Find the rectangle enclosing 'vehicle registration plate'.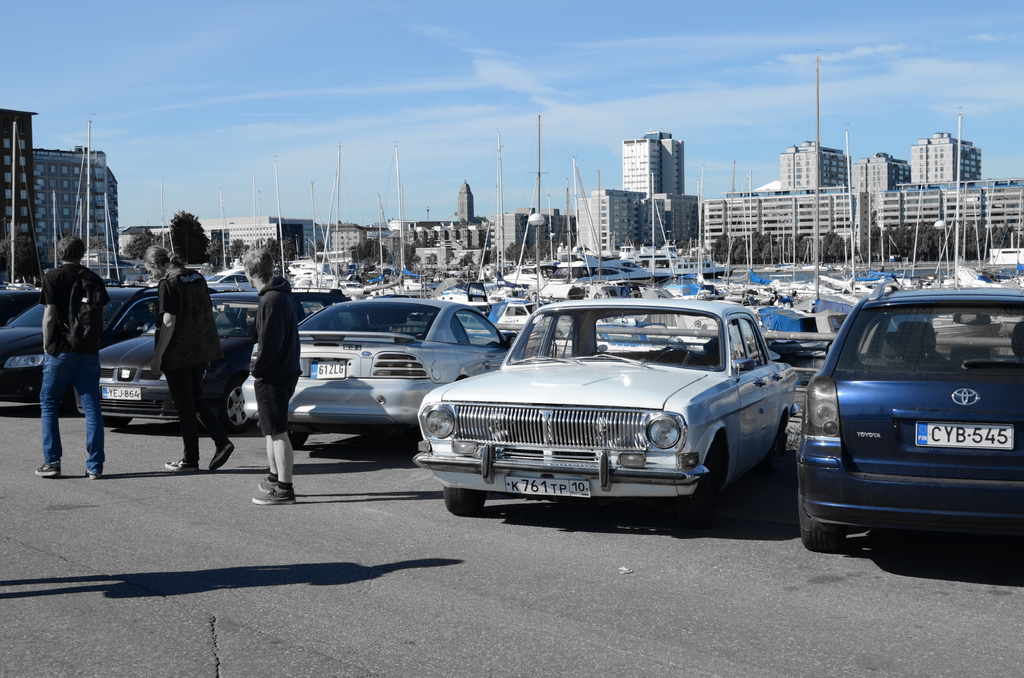
(left=102, top=387, right=141, bottom=398).
